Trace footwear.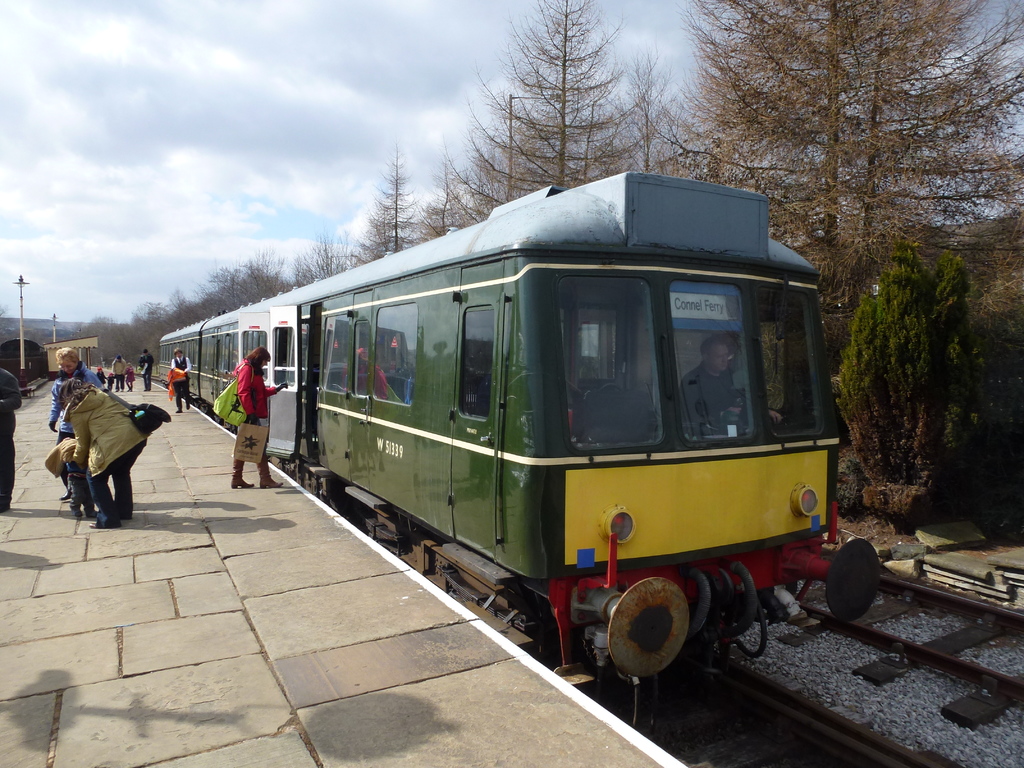
Traced to <region>231, 458, 255, 490</region>.
